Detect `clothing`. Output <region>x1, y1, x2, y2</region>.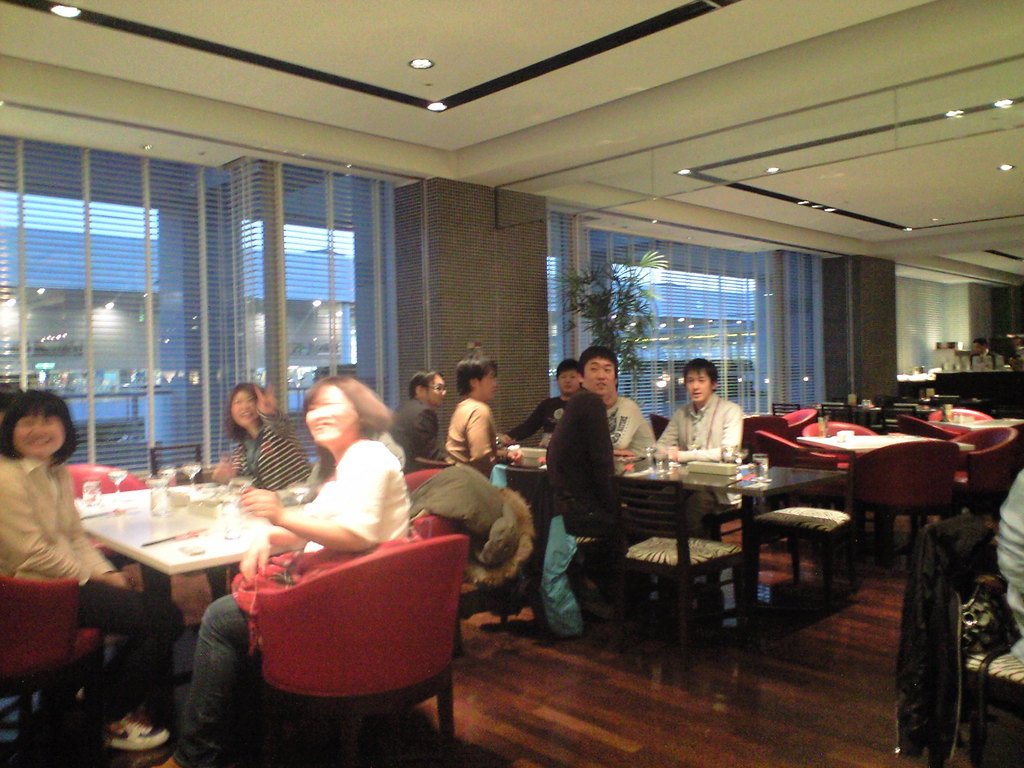
<region>445, 396, 494, 484</region>.
